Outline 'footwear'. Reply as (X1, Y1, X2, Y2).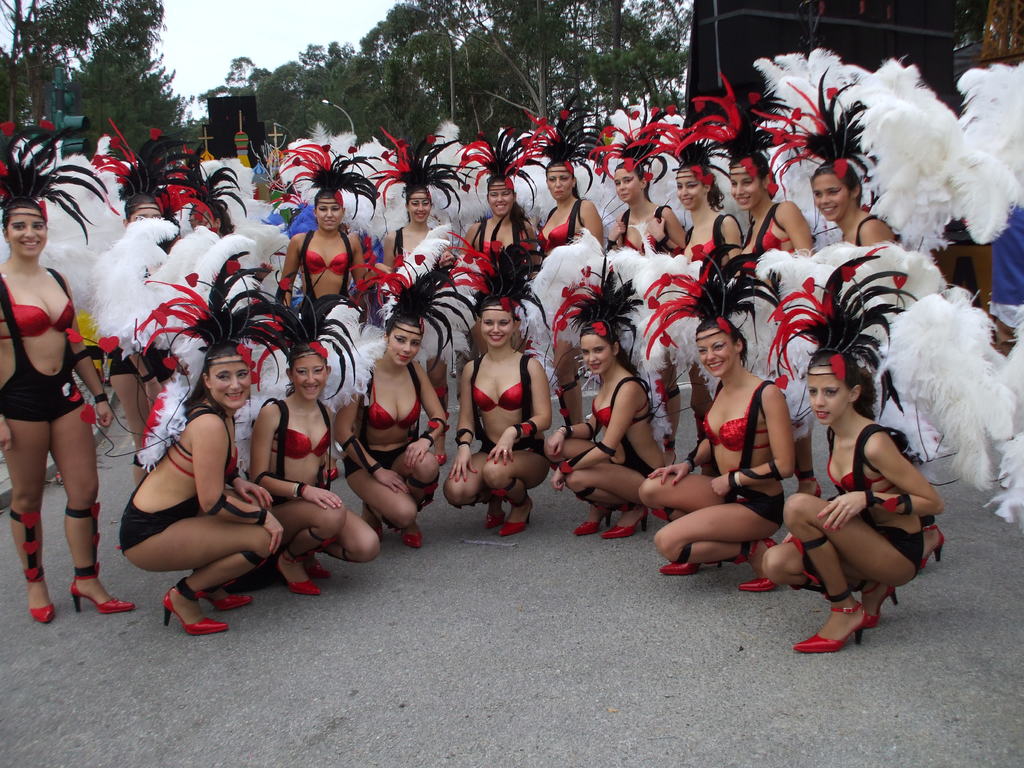
(304, 557, 335, 580).
